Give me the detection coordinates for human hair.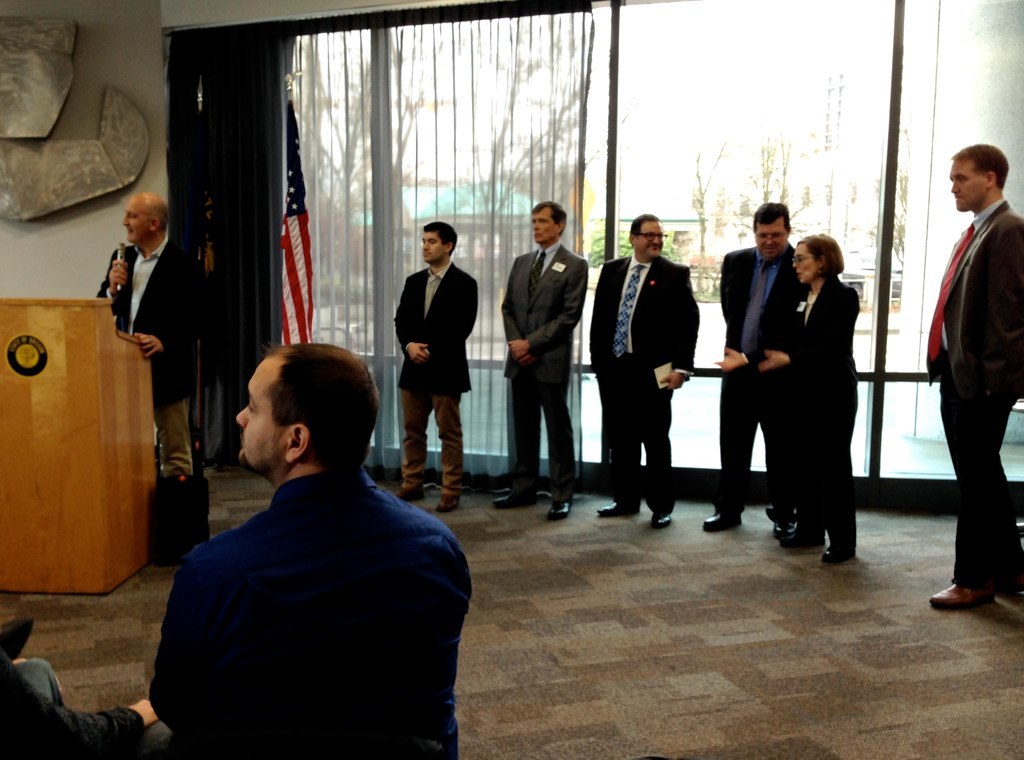
BBox(425, 217, 459, 241).
